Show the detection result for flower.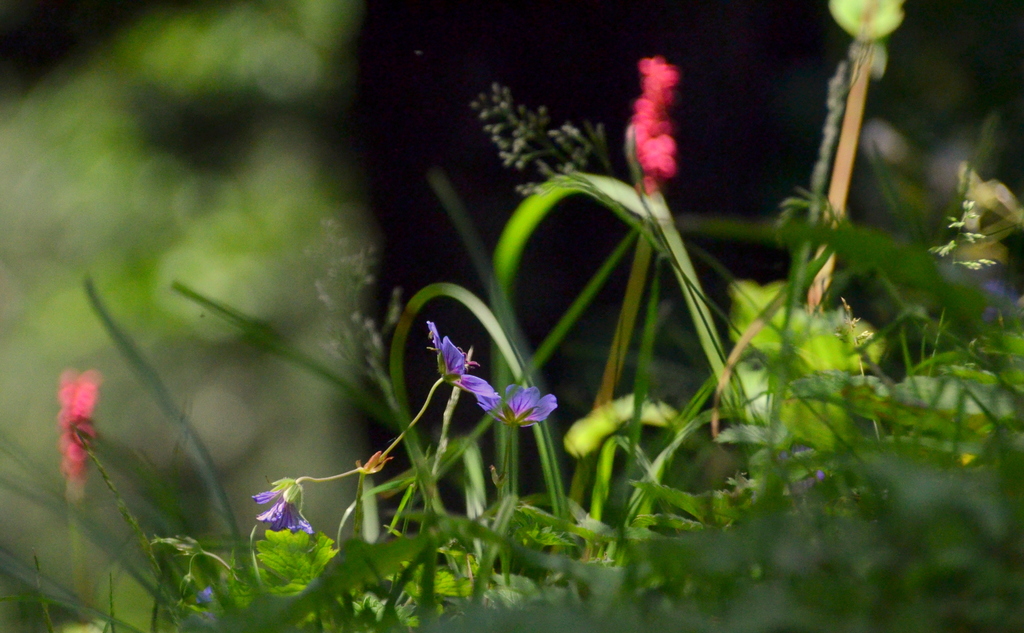
[left=244, top=477, right=313, bottom=538].
